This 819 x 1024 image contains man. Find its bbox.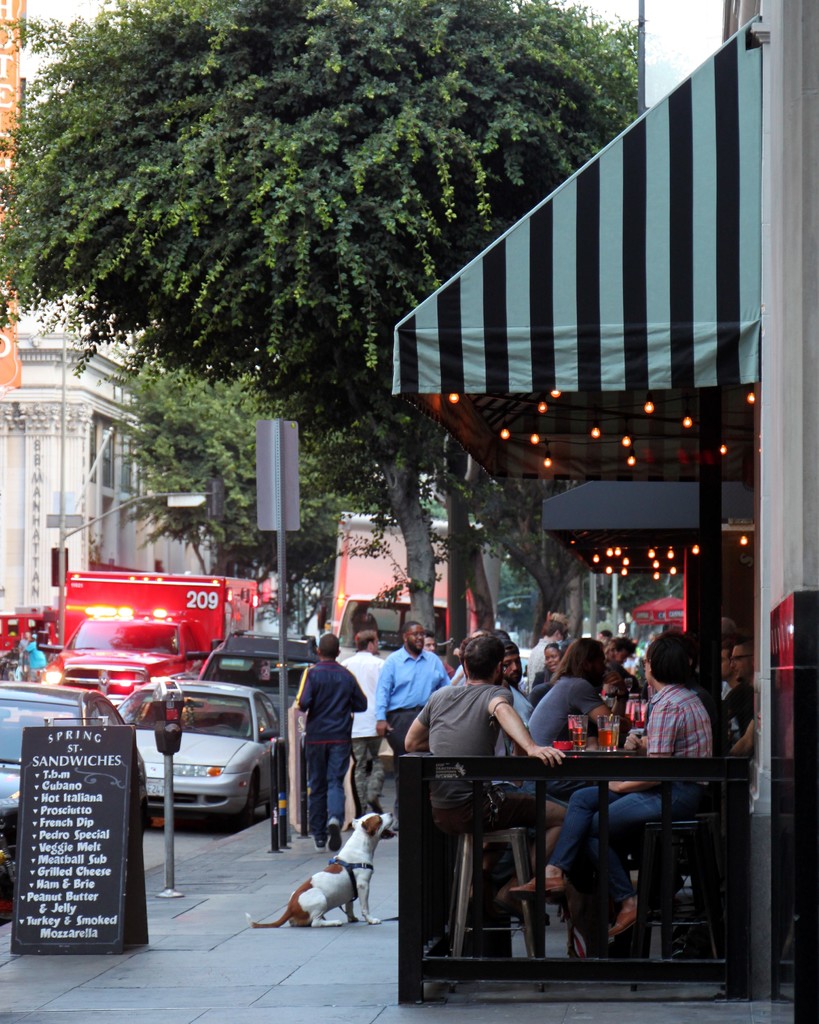
region(514, 627, 713, 932).
